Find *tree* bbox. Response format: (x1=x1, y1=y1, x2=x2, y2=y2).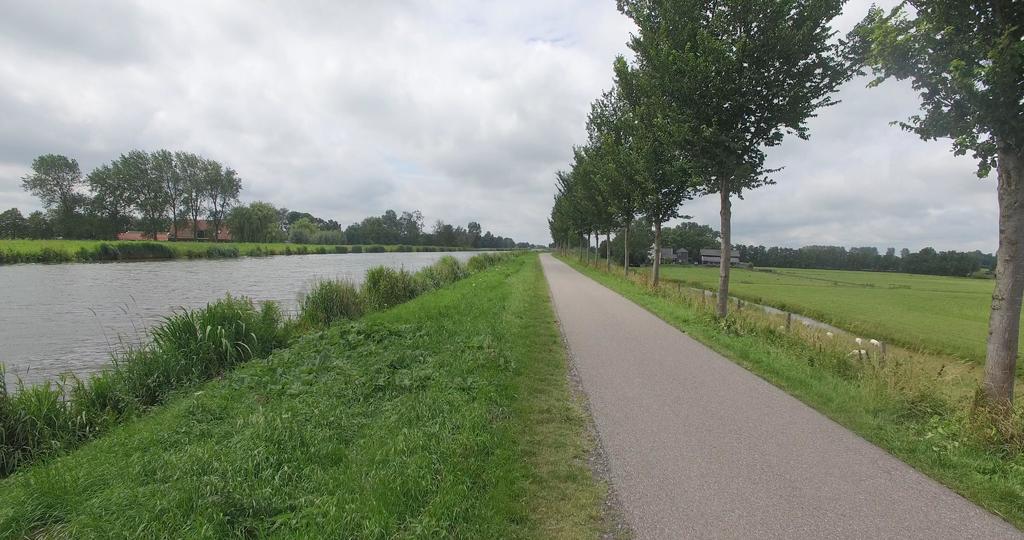
(x1=90, y1=139, x2=251, y2=257).
